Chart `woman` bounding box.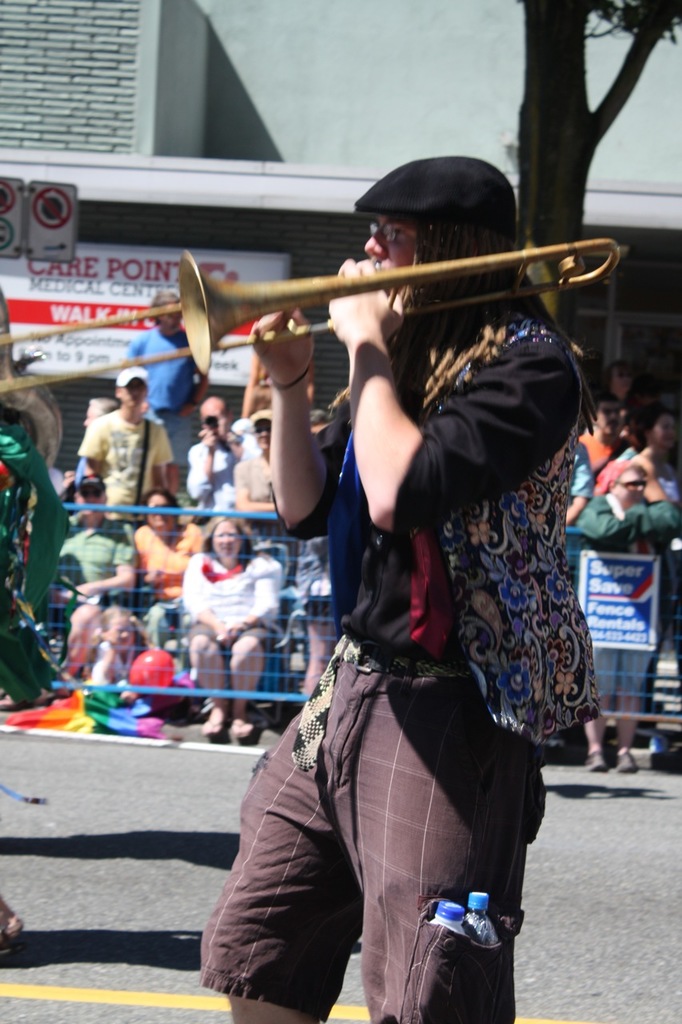
Charted: left=636, top=407, right=681, bottom=517.
